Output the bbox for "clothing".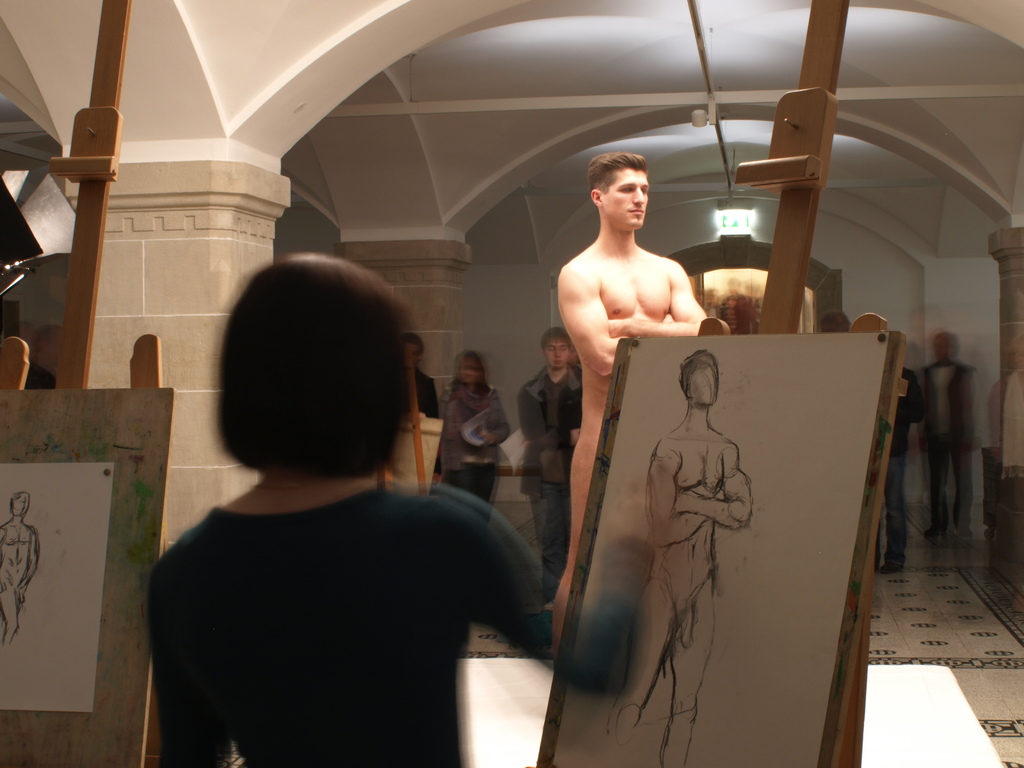
left=513, top=362, right=604, bottom=603.
